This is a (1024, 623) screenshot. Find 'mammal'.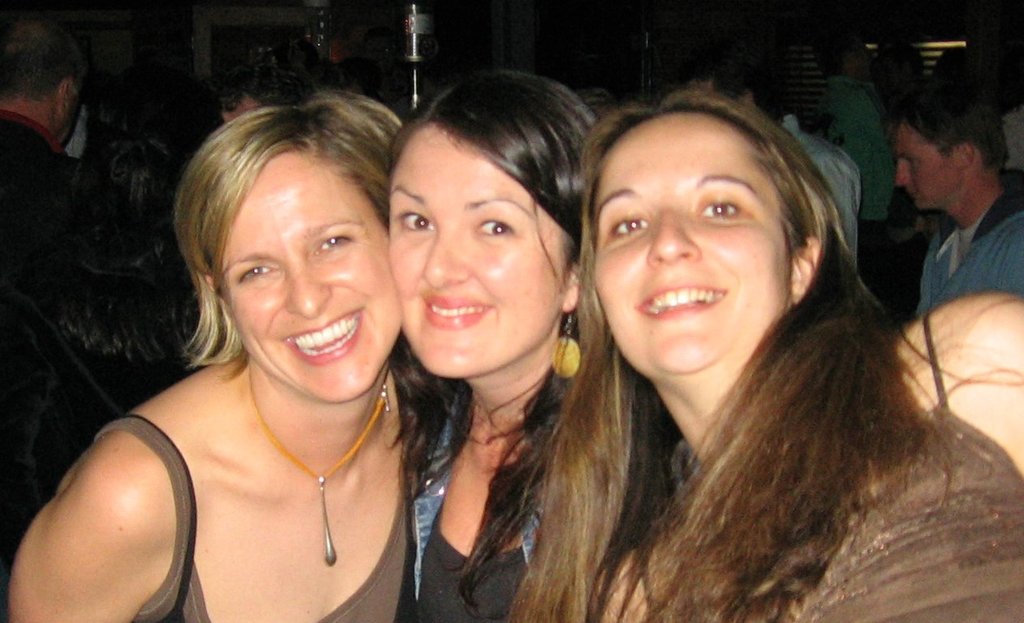
Bounding box: 0, 9, 129, 471.
